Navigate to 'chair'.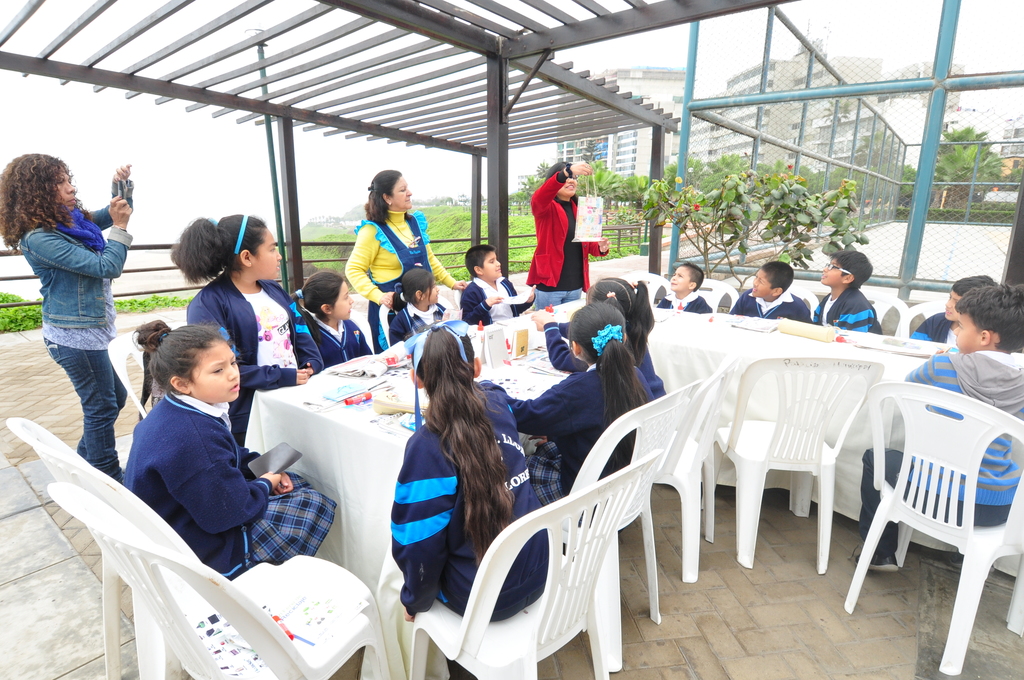
Navigation target: rect(0, 416, 275, 679).
